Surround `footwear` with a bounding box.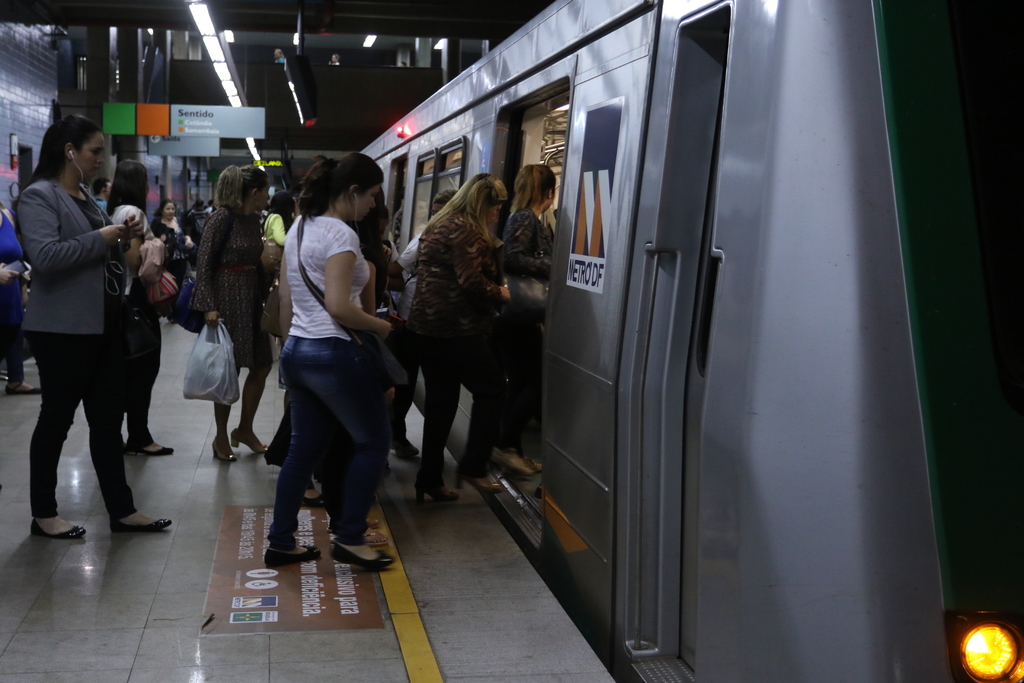
pyautogui.locateOnScreen(235, 423, 267, 452).
